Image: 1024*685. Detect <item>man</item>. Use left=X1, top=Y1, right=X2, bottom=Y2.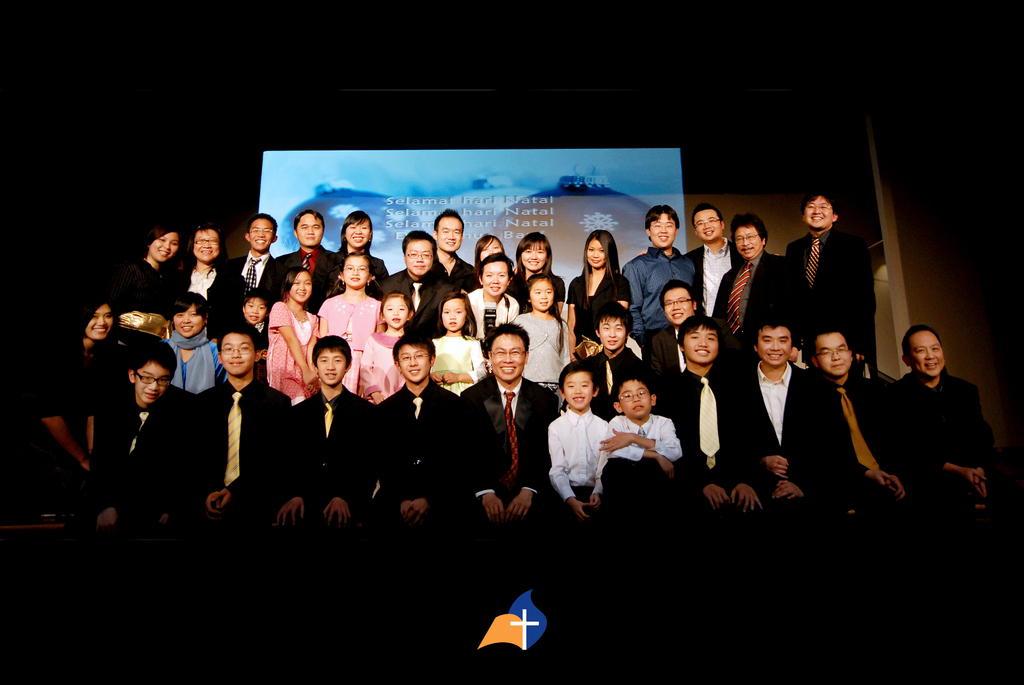
left=785, top=182, right=881, bottom=389.
